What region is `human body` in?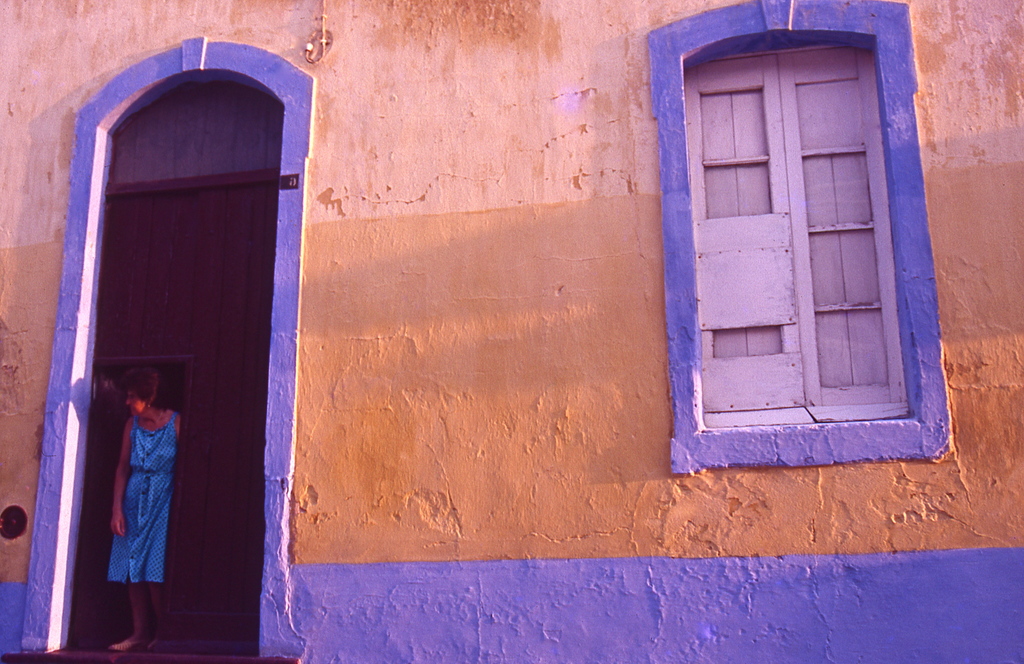
l=96, t=361, r=171, b=634.
